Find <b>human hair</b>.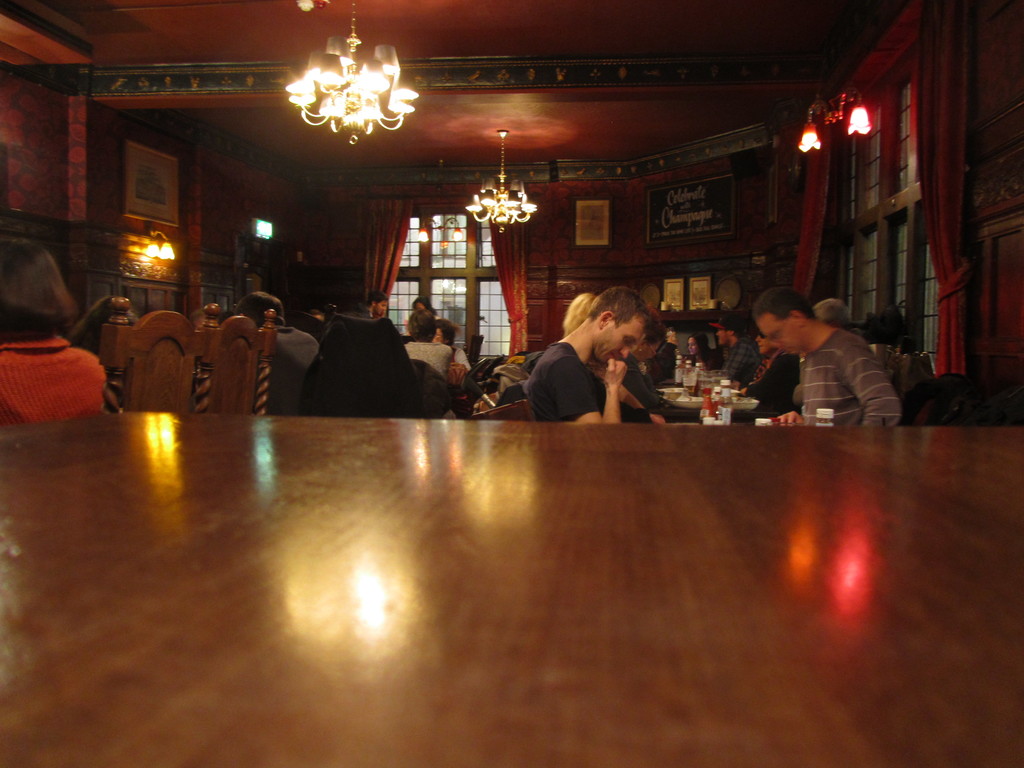
Rect(582, 284, 661, 334).
